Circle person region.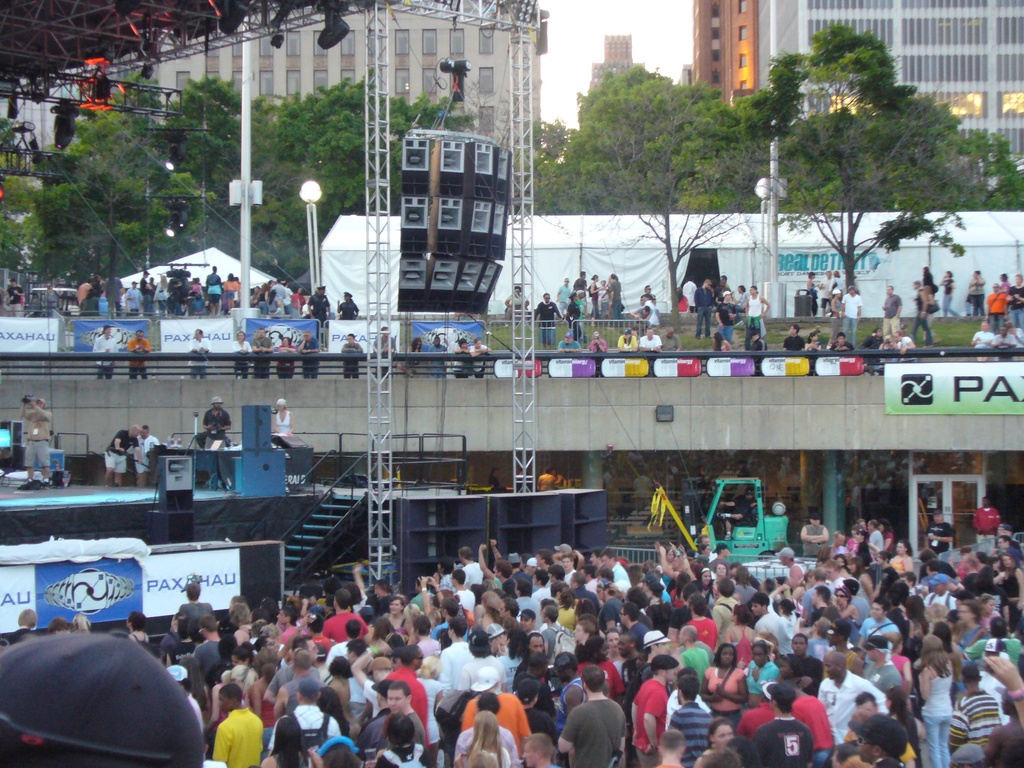
Region: 749, 330, 769, 379.
